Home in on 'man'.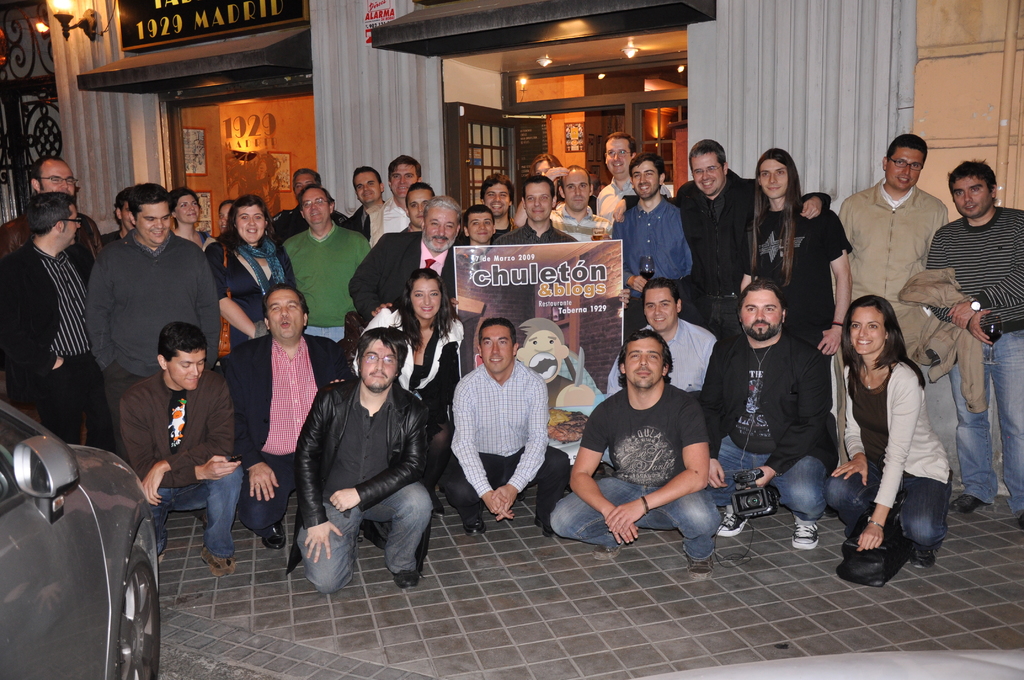
Homed in at box(0, 156, 101, 286).
